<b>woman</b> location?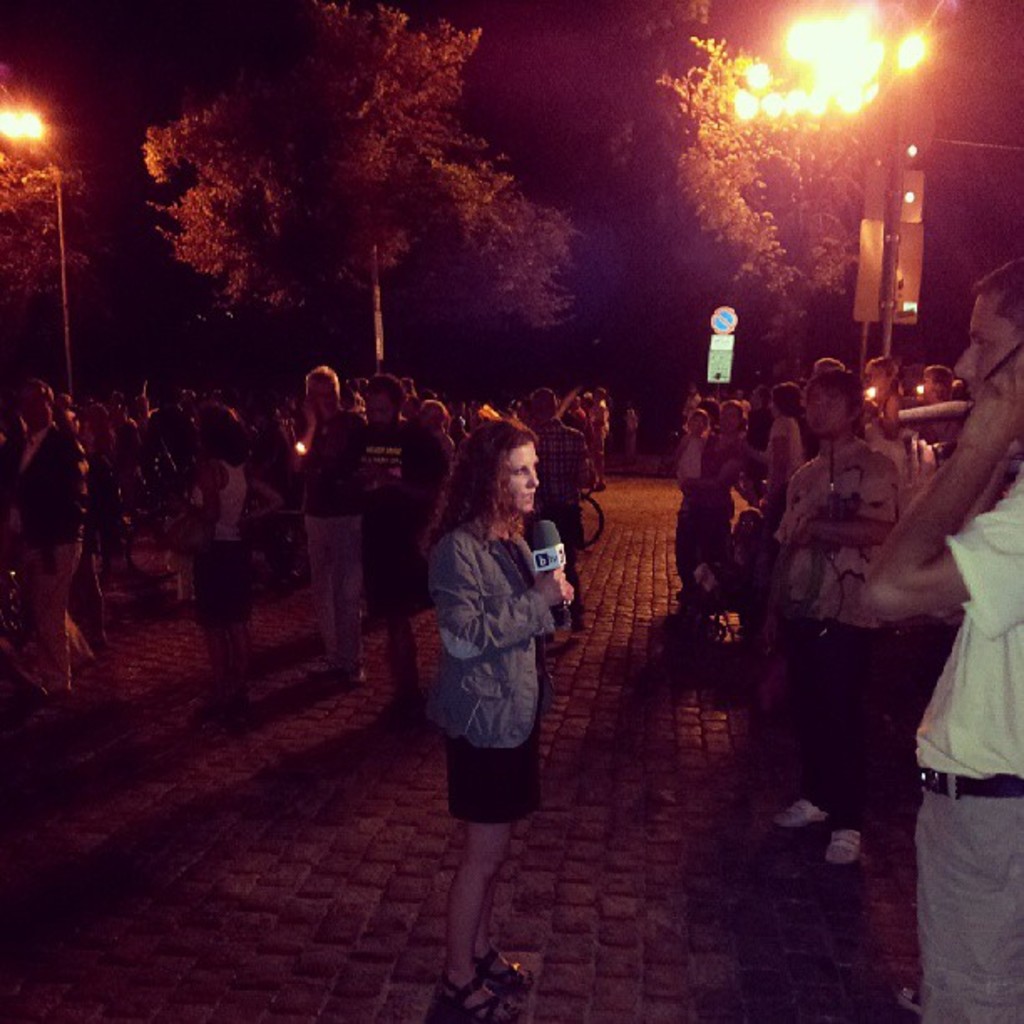
[420, 418, 577, 1022]
